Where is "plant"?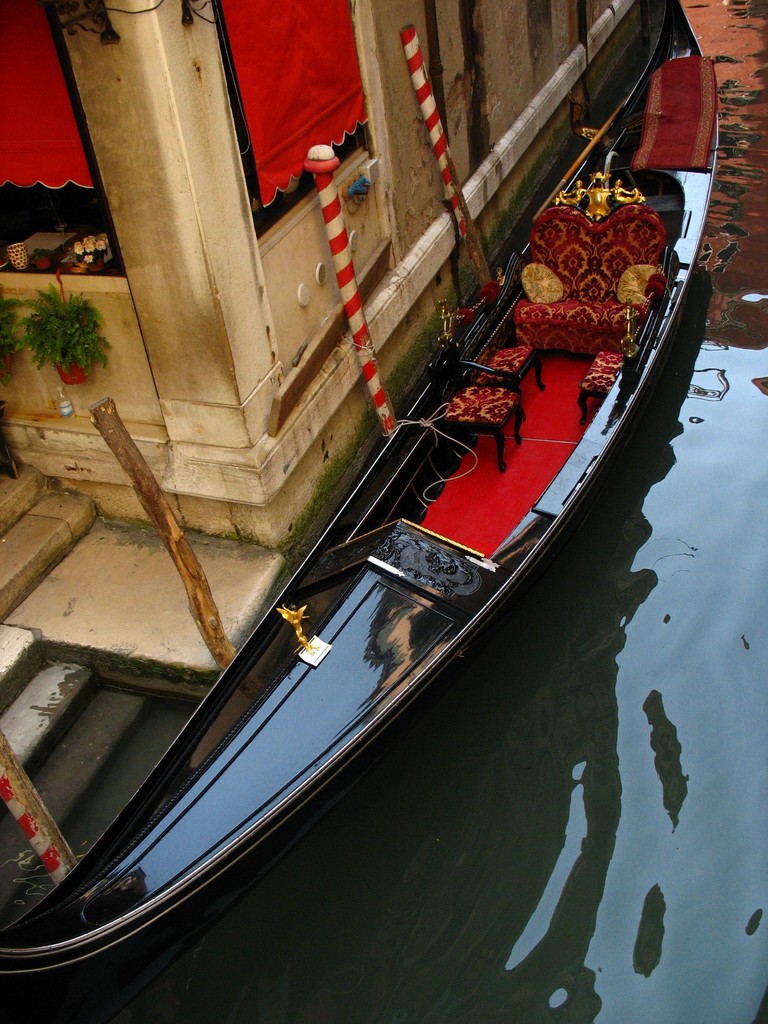
(0,285,23,356).
